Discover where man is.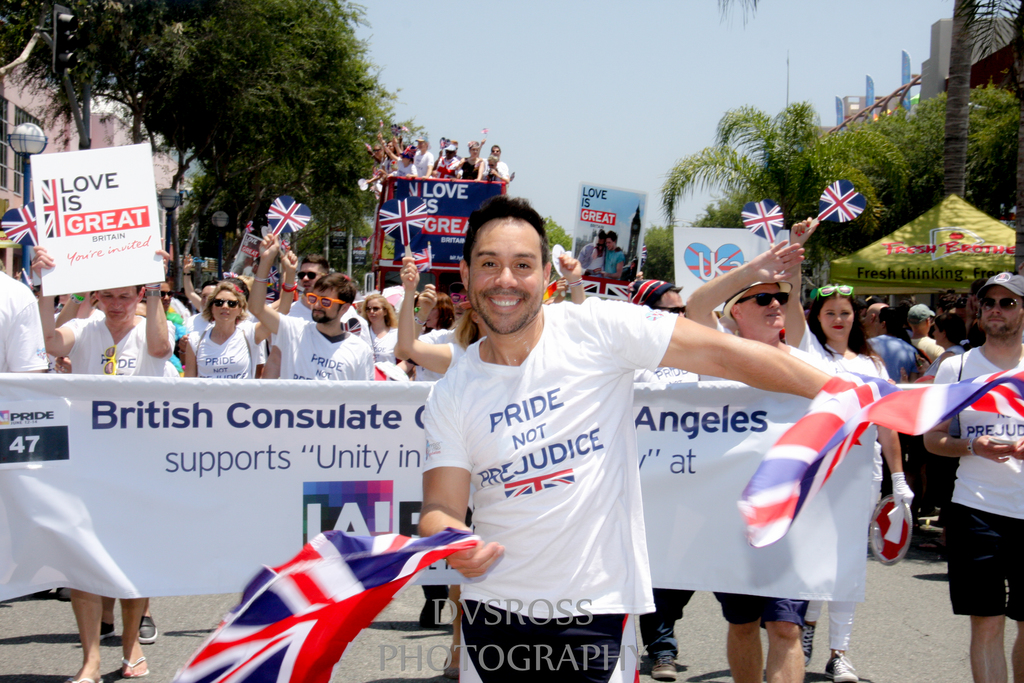
Discovered at rect(0, 271, 49, 374).
